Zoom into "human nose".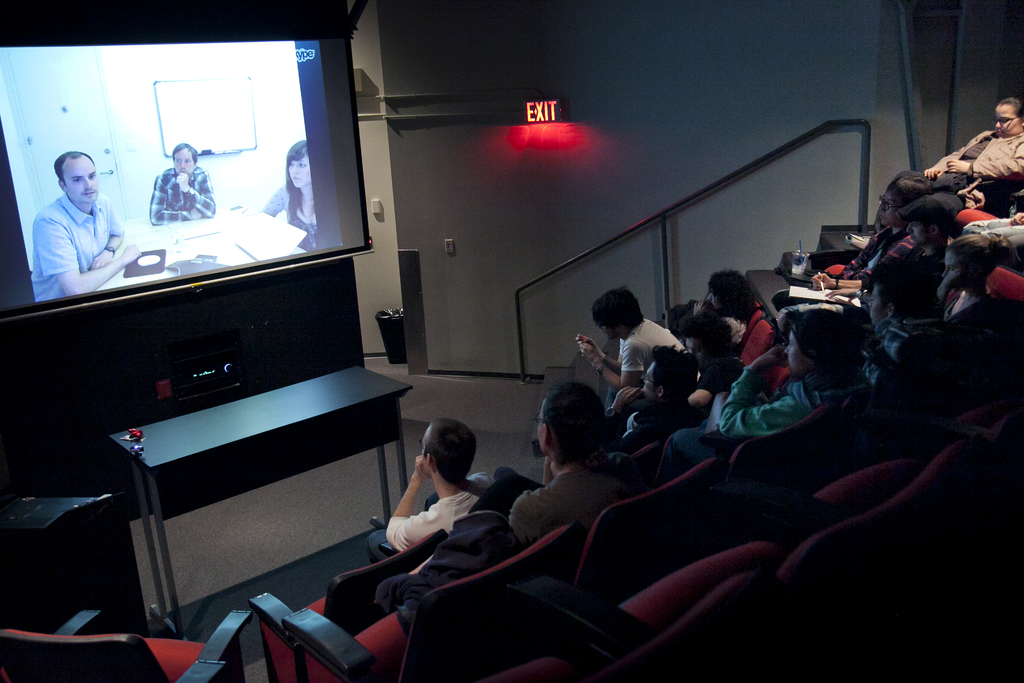
Zoom target: 783 343 788 354.
